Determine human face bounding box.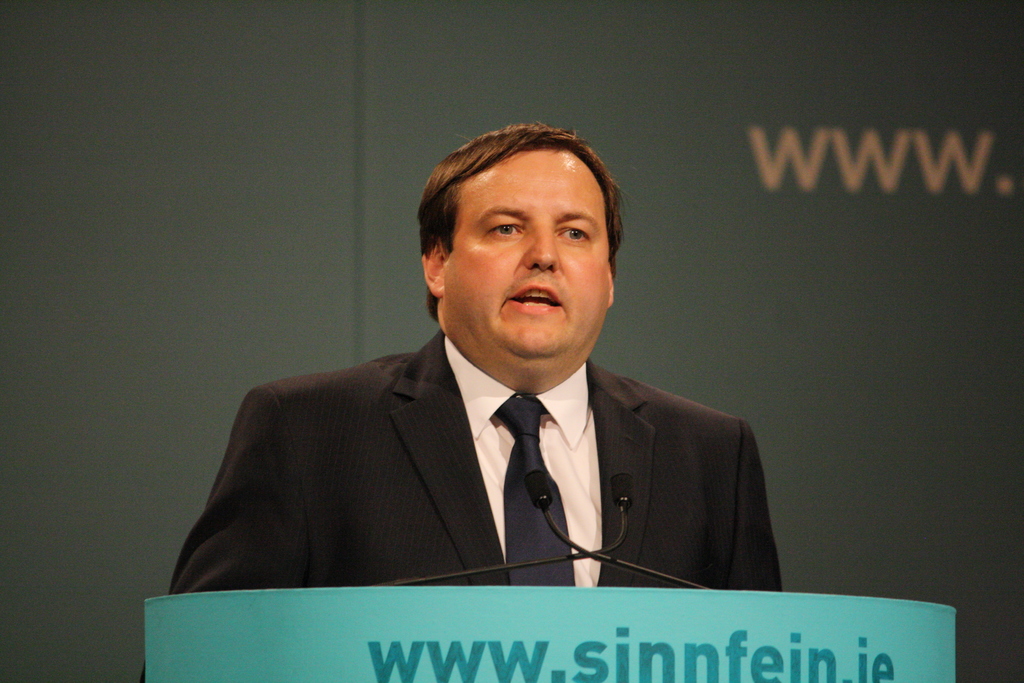
Determined: 442:143:610:354.
